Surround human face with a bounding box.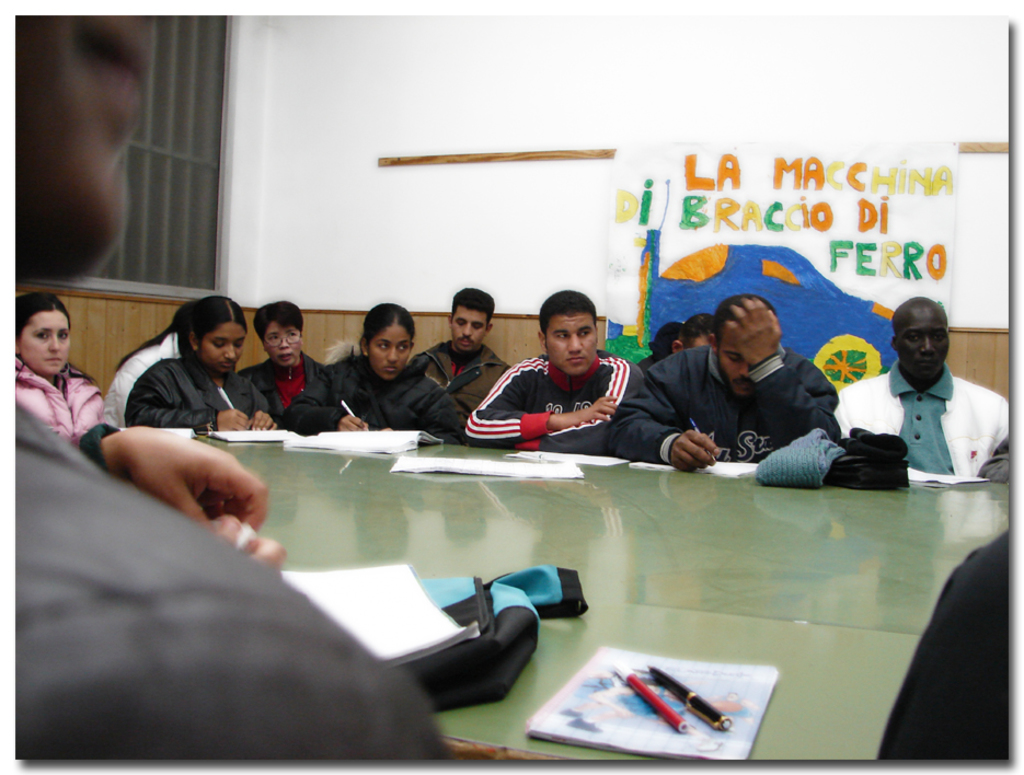
15, 309, 70, 372.
